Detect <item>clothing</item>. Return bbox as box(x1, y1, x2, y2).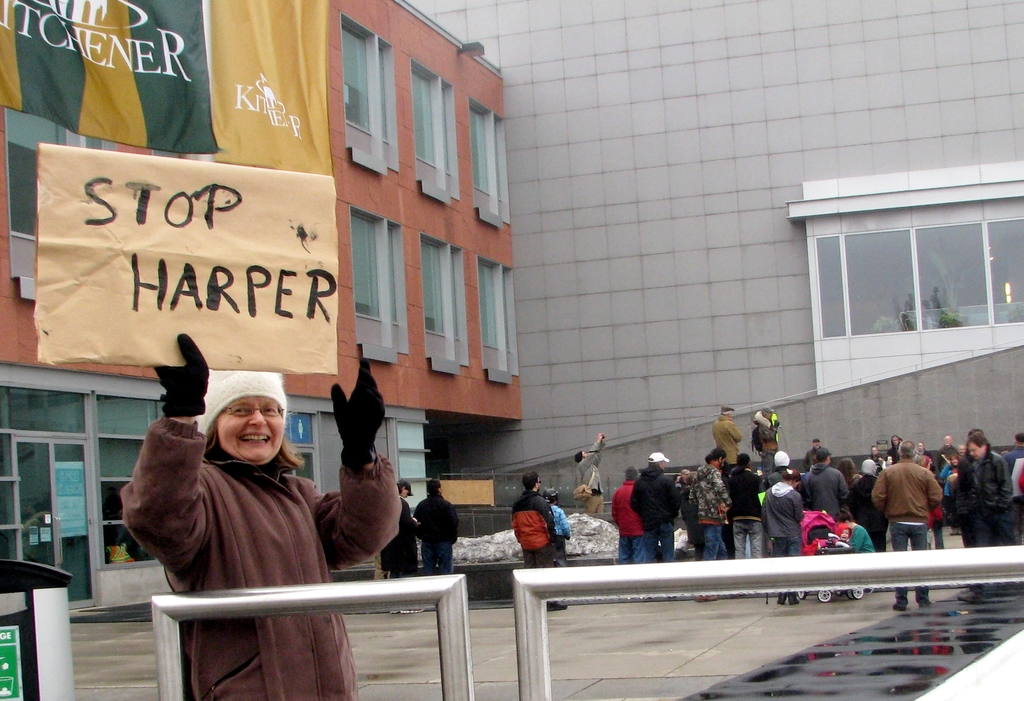
box(956, 443, 1014, 554).
